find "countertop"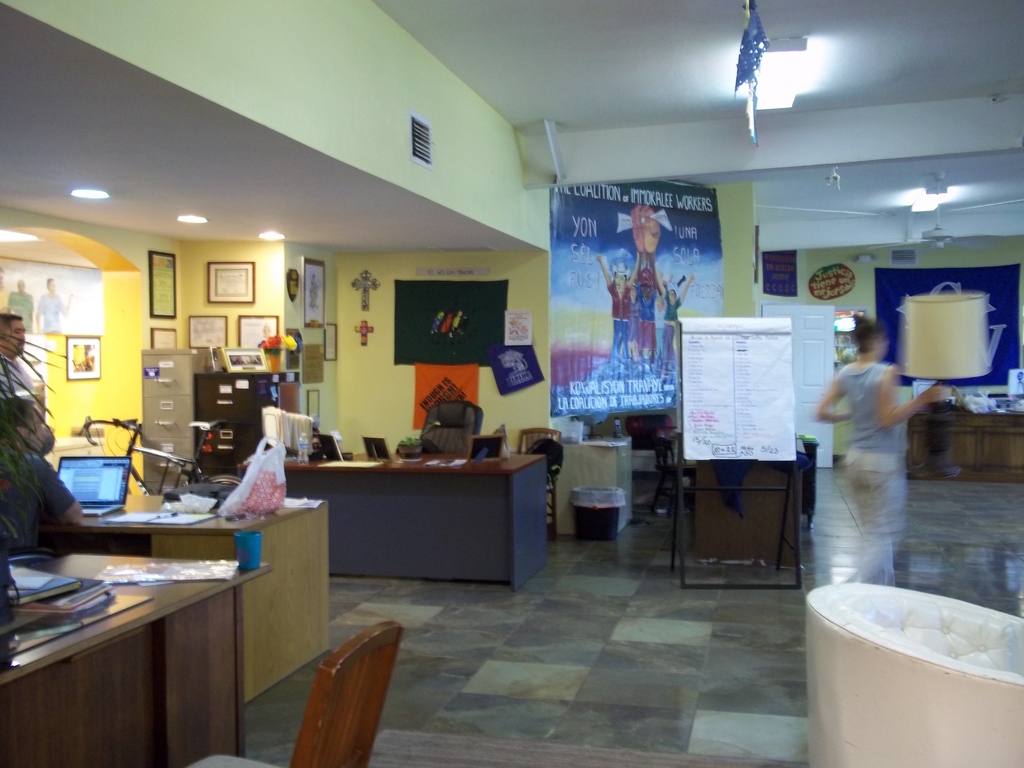
<bbox>235, 455, 547, 475</bbox>
